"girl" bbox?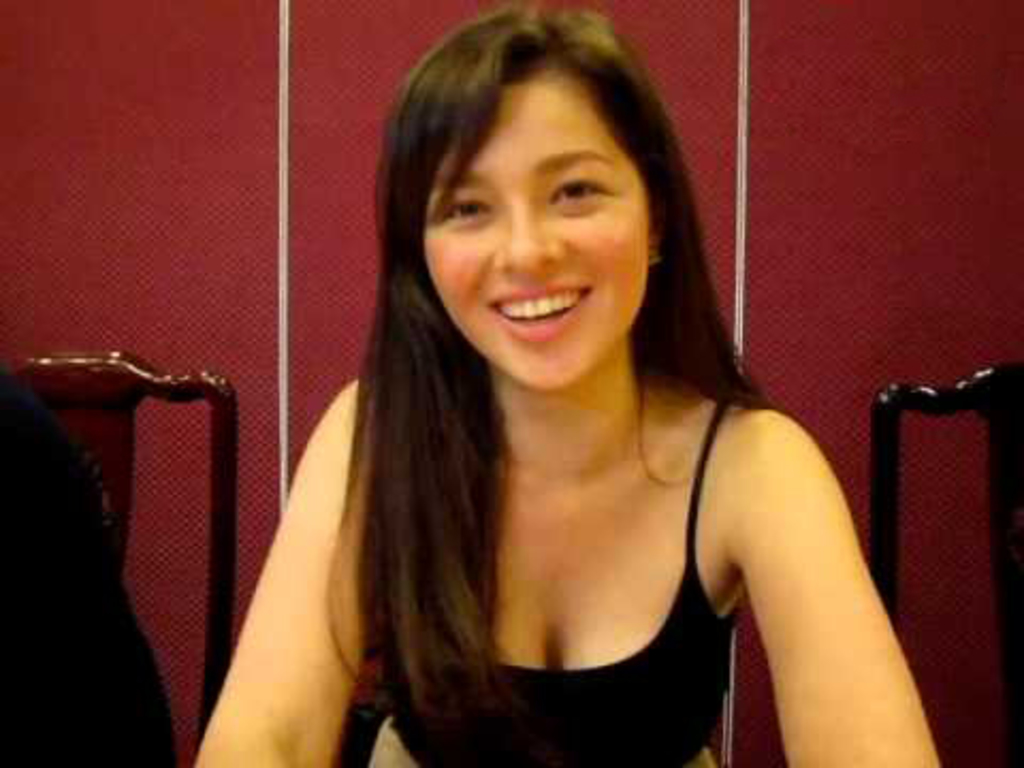
left=190, top=0, right=945, bottom=766
